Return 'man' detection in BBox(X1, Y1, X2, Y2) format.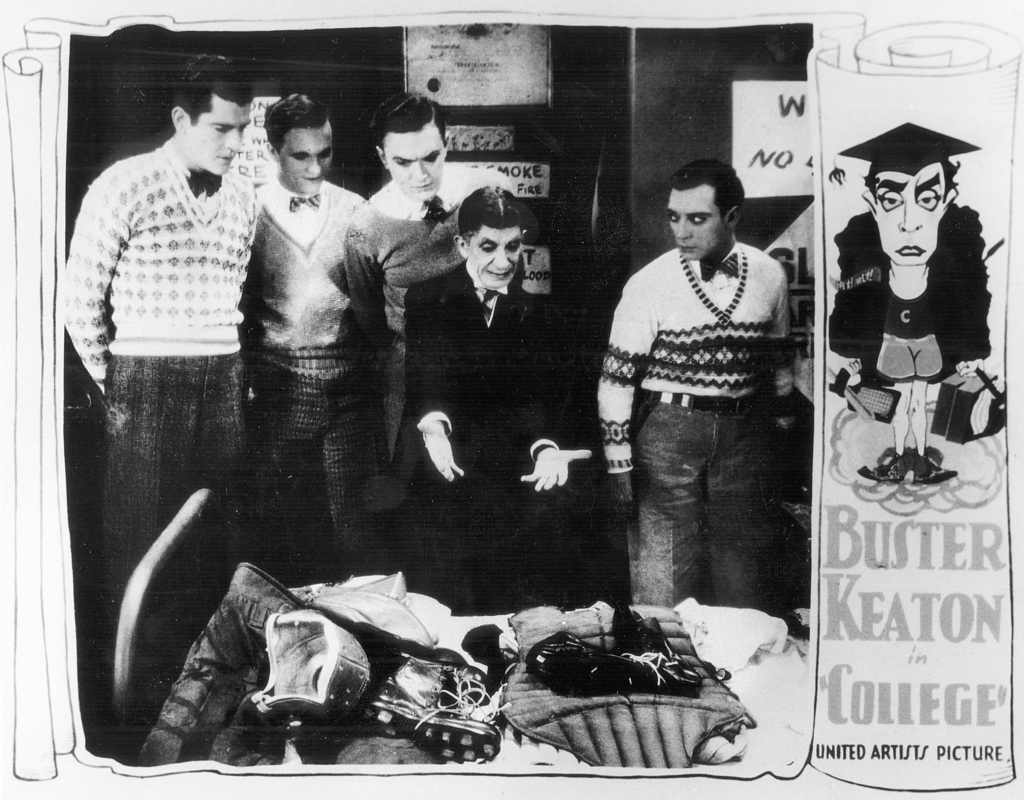
BBox(595, 147, 787, 617).
